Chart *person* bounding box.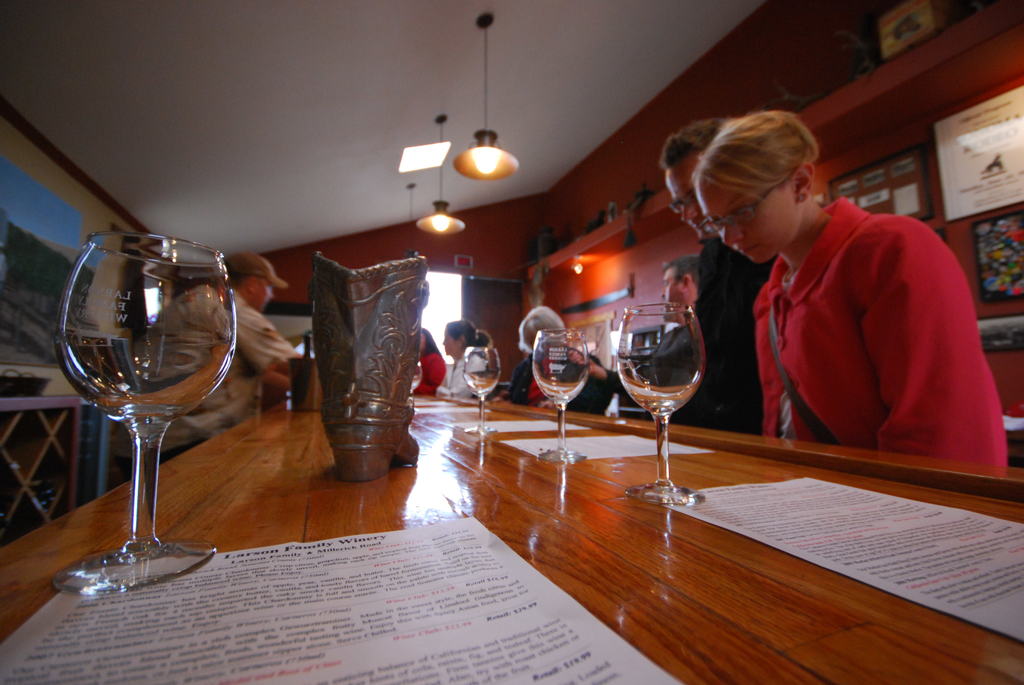
Charted: <box>508,303,618,414</box>.
